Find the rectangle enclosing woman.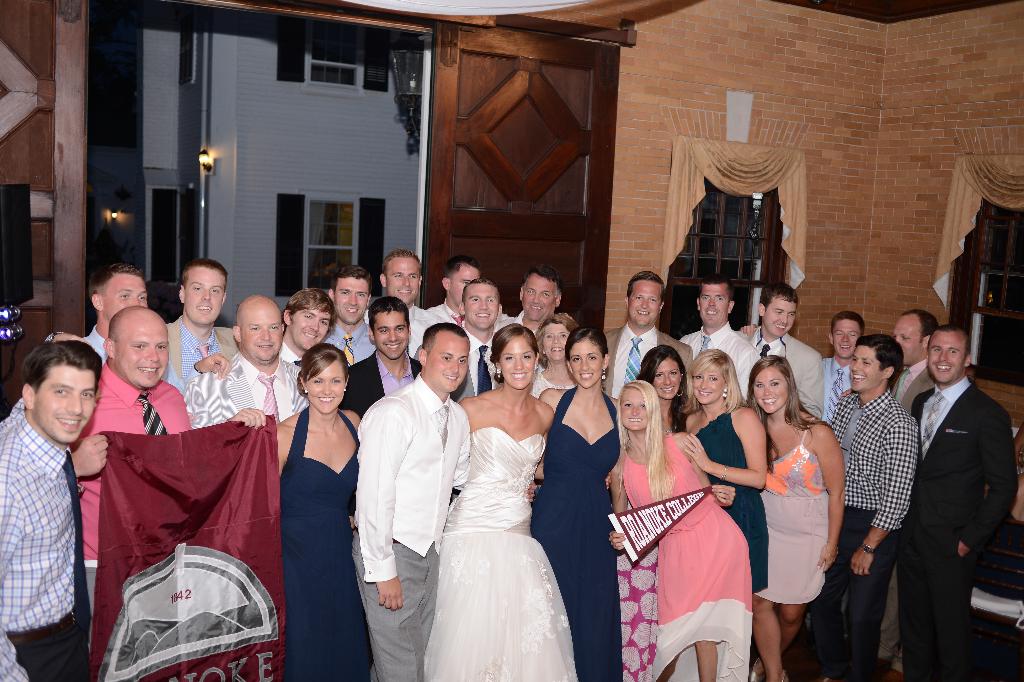
select_region(527, 325, 620, 681).
